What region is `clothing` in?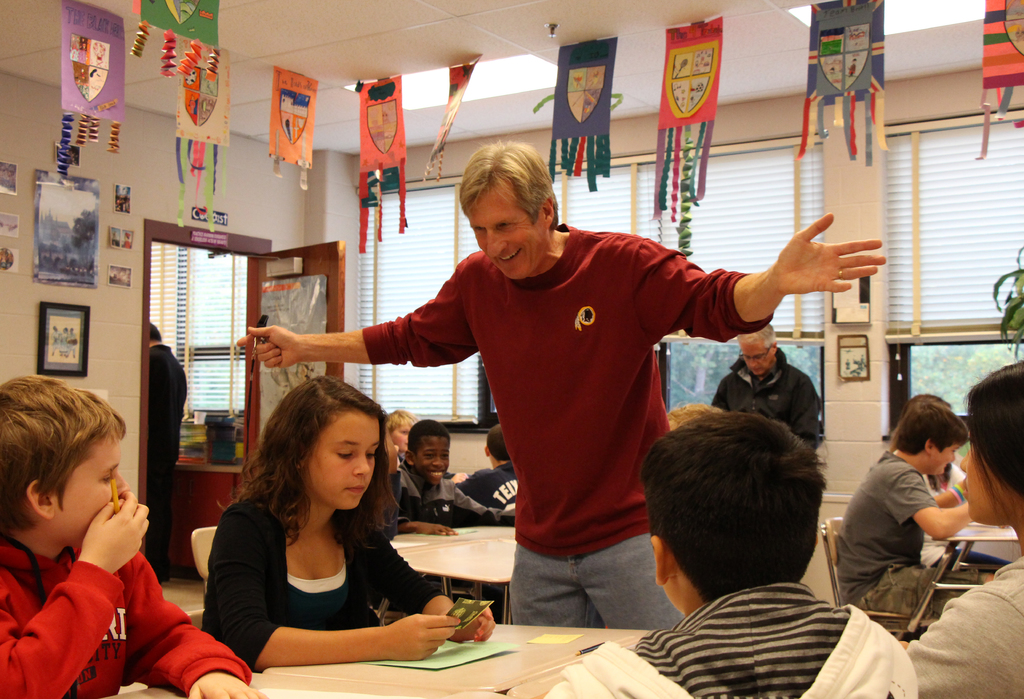
locate(458, 465, 522, 516).
